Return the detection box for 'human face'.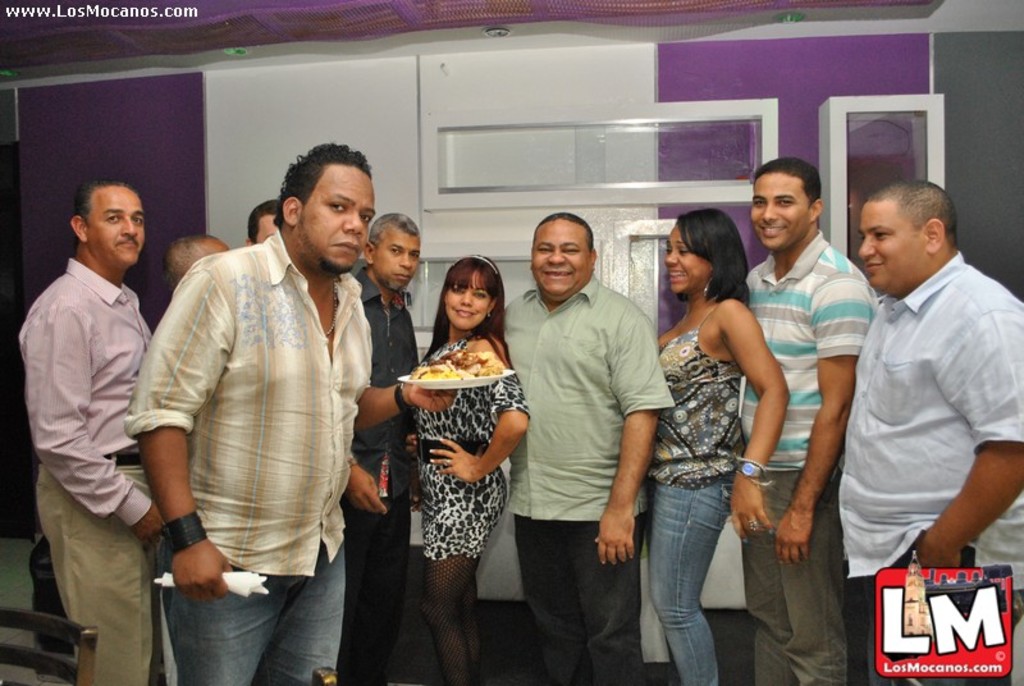
left=378, top=235, right=420, bottom=284.
